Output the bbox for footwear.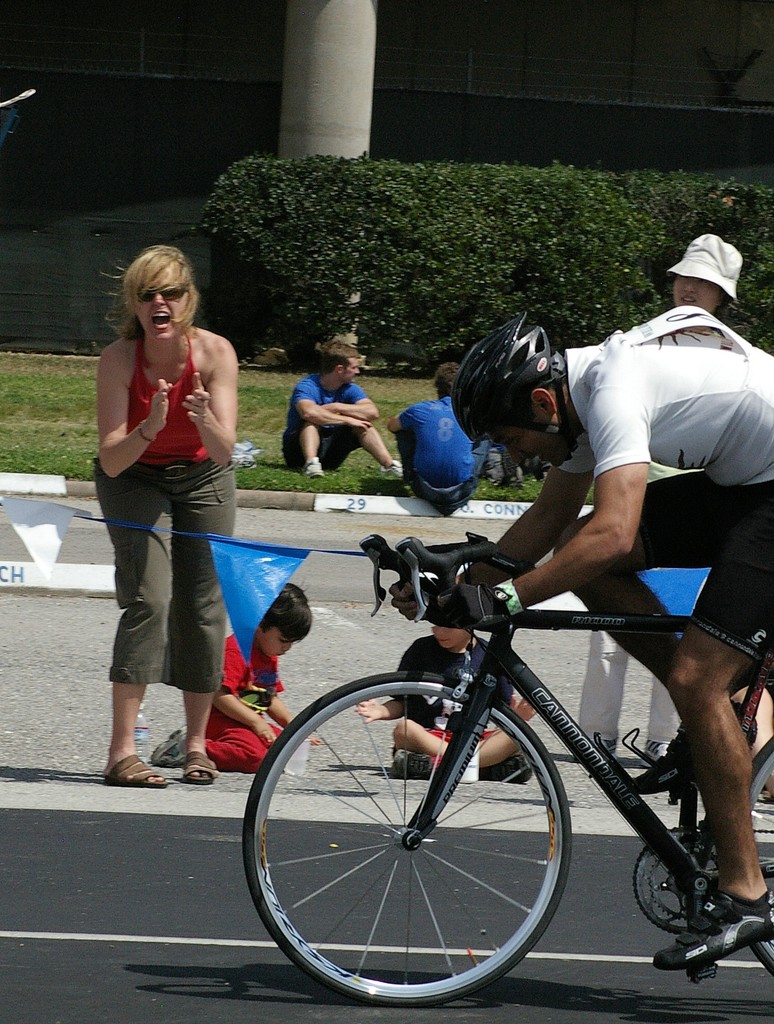
x1=626, y1=705, x2=762, y2=796.
